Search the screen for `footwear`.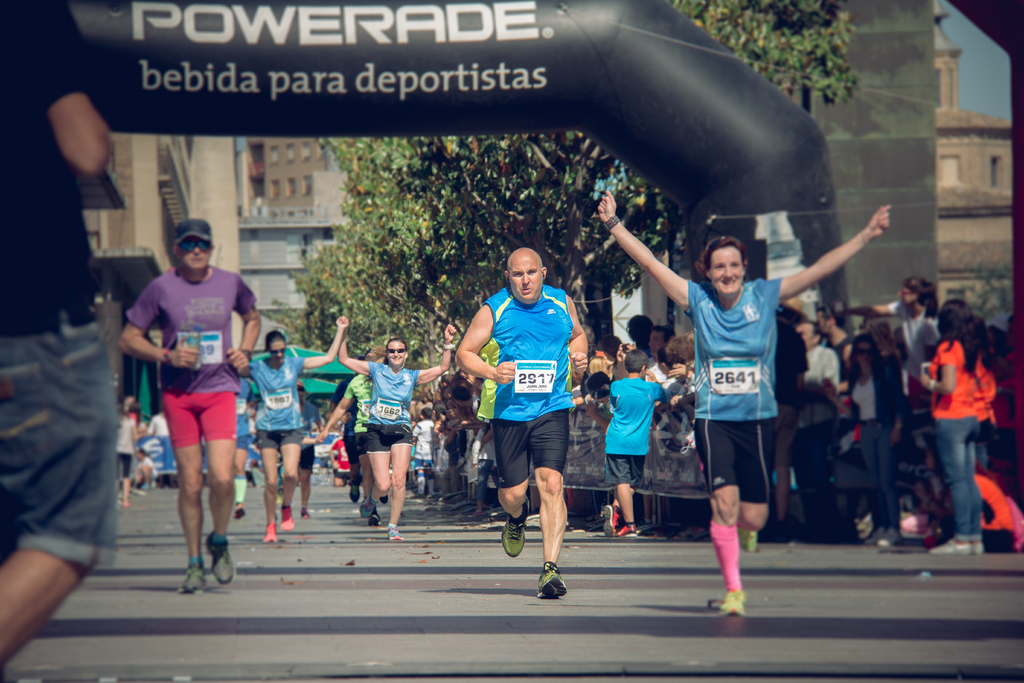
Found at select_region(360, 488, 378, 516).
